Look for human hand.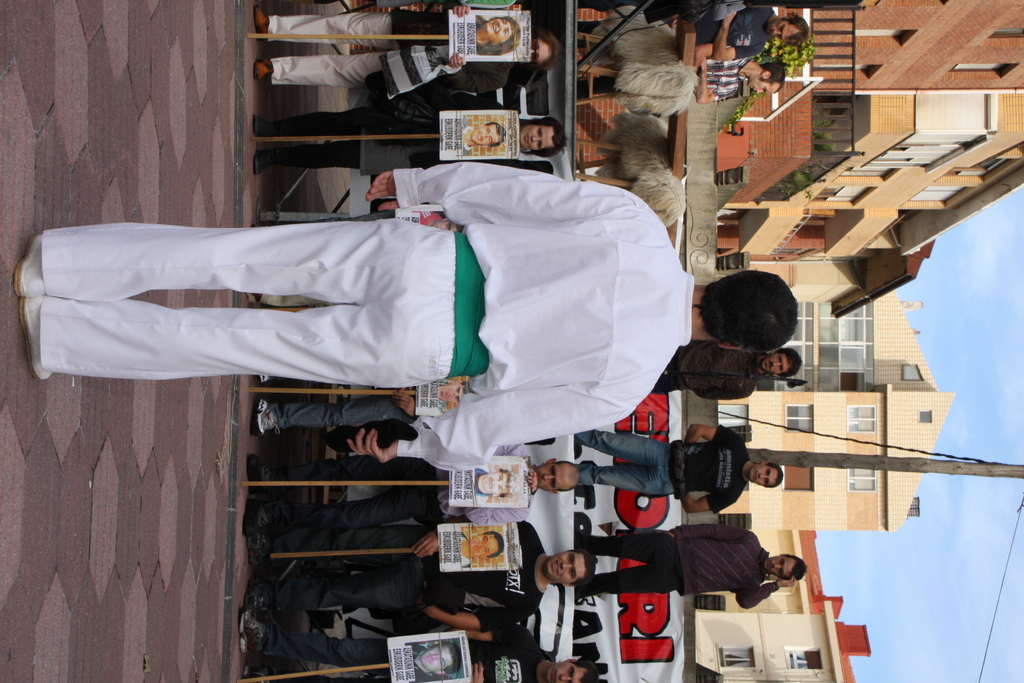
Found: box(448, 53, 465, 68).
